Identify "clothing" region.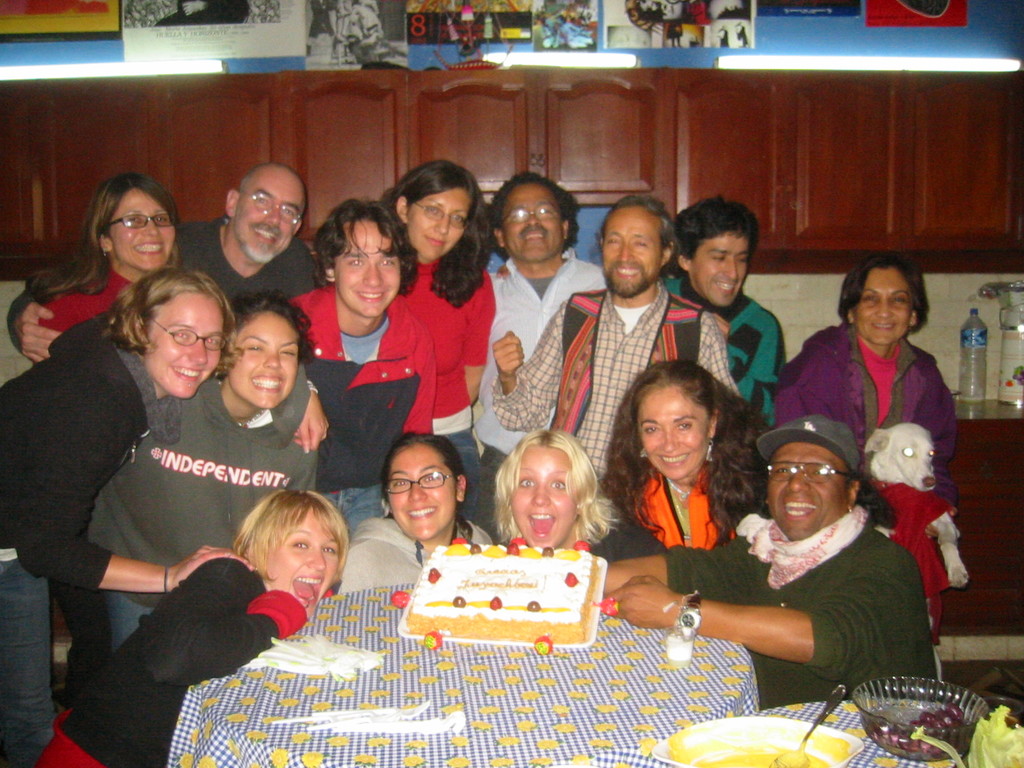
Region: 18 256 154 350.
